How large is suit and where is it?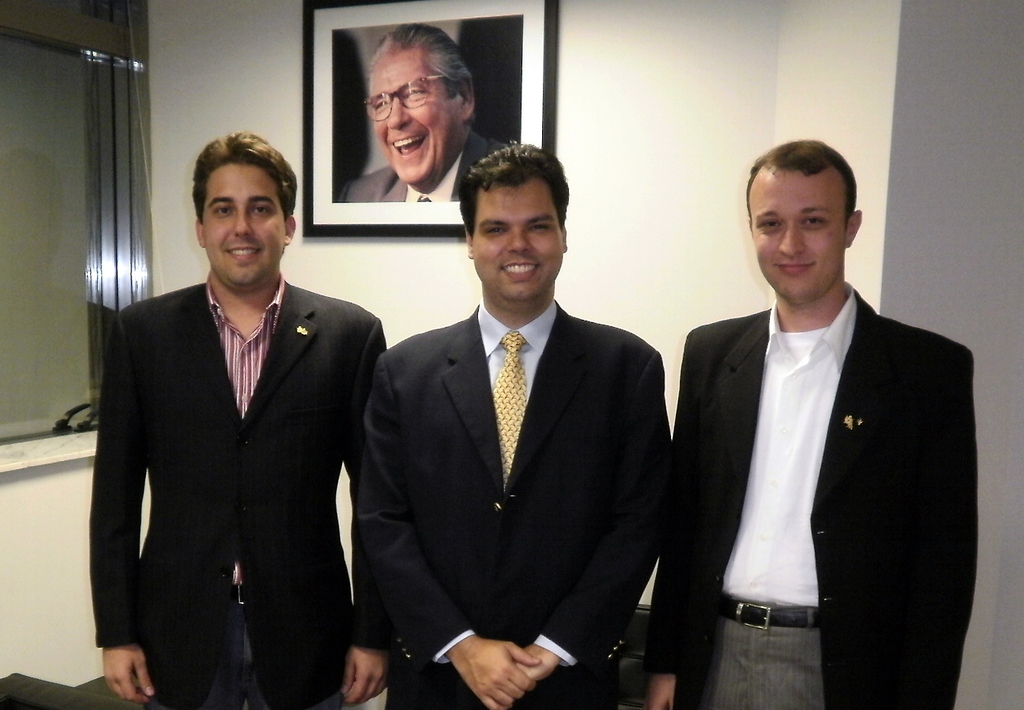
Bounding box: x1=639, y1=276, x2=976, y2=709.
